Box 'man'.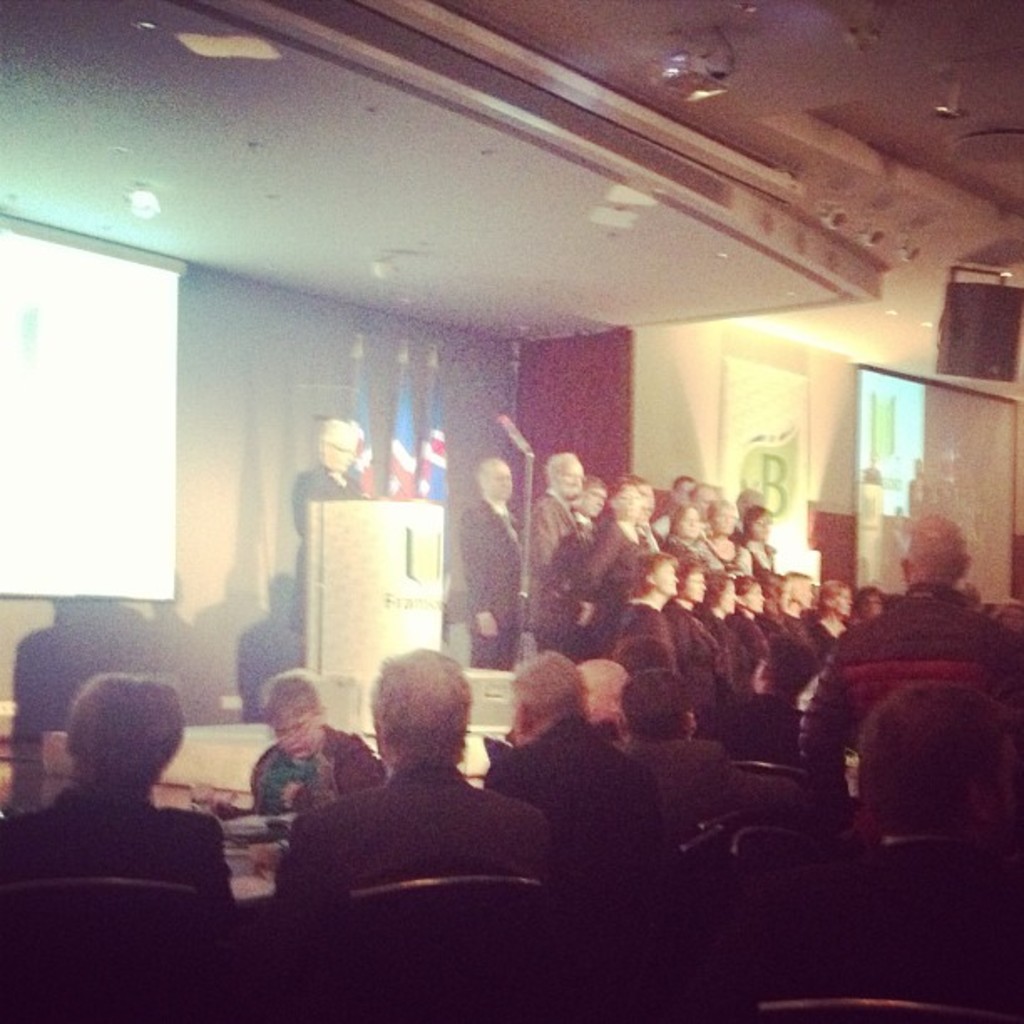
box(738, 701, 1022, 1001).
